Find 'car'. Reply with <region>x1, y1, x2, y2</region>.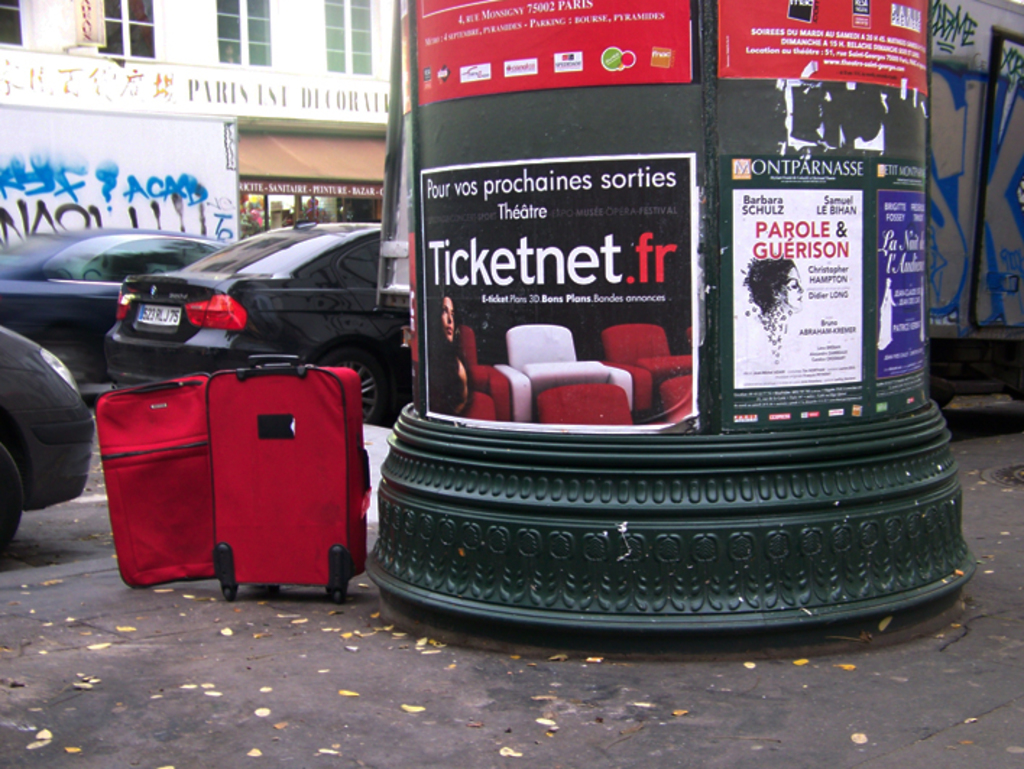
<region>0, 227, 230, 405</region>.
